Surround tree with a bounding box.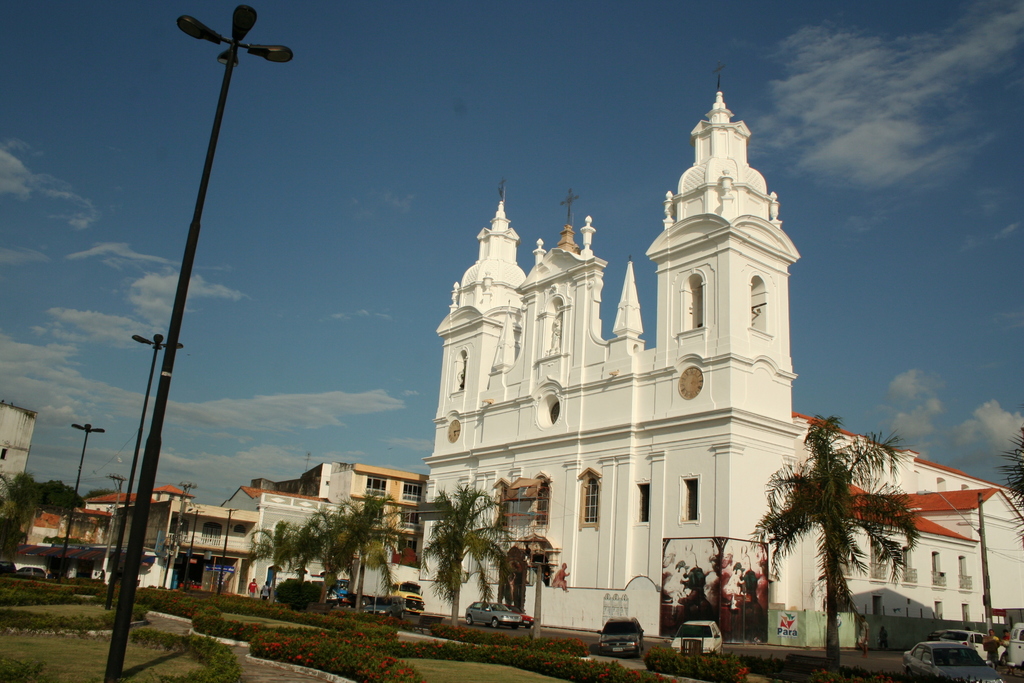
[x1=310, y1=519, x2=351, y2=614].
